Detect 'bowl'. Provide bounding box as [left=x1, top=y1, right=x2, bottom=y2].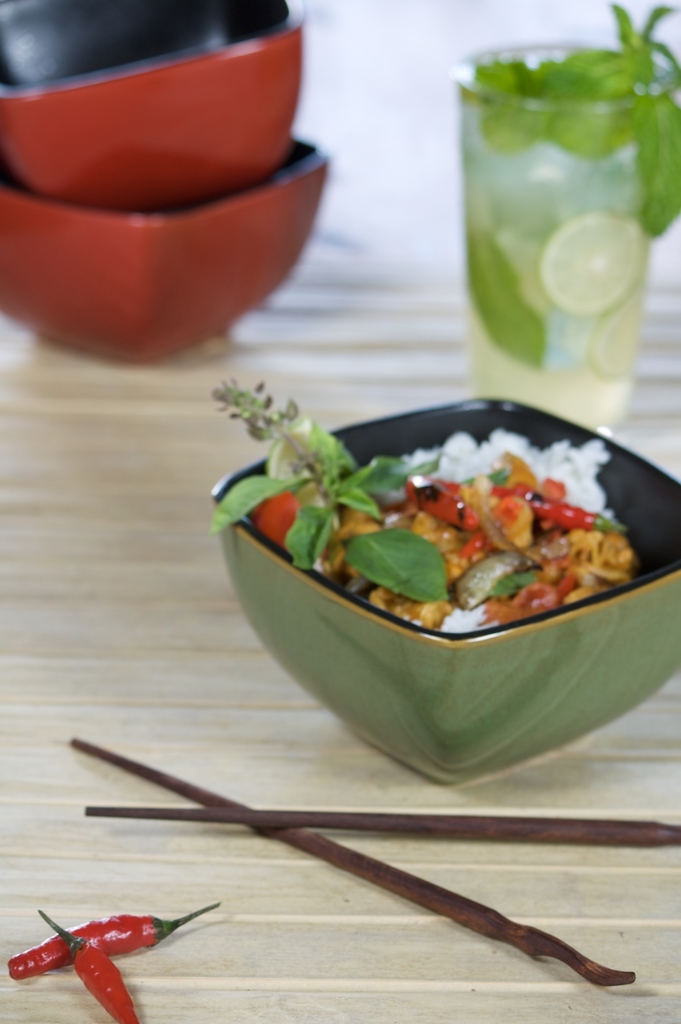
[left=0, top=0, right=306, bottom=214].
